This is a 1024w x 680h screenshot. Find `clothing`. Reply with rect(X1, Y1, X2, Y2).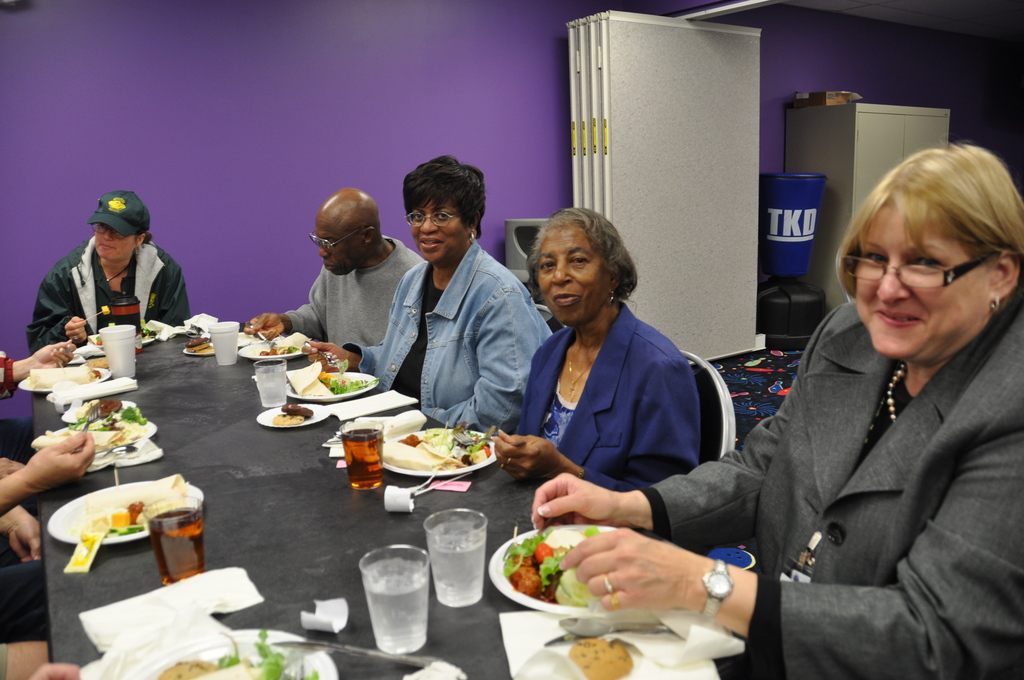
rect(26, 234, 198, 327).
